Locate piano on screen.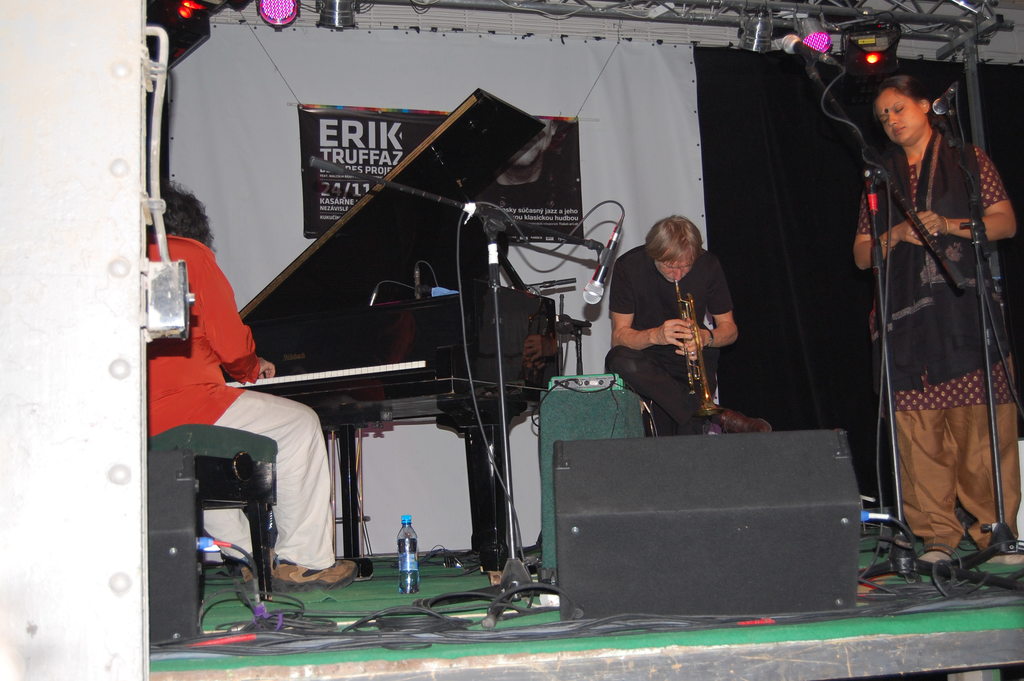
On screen at bbox(227, 115, 564, 597).
